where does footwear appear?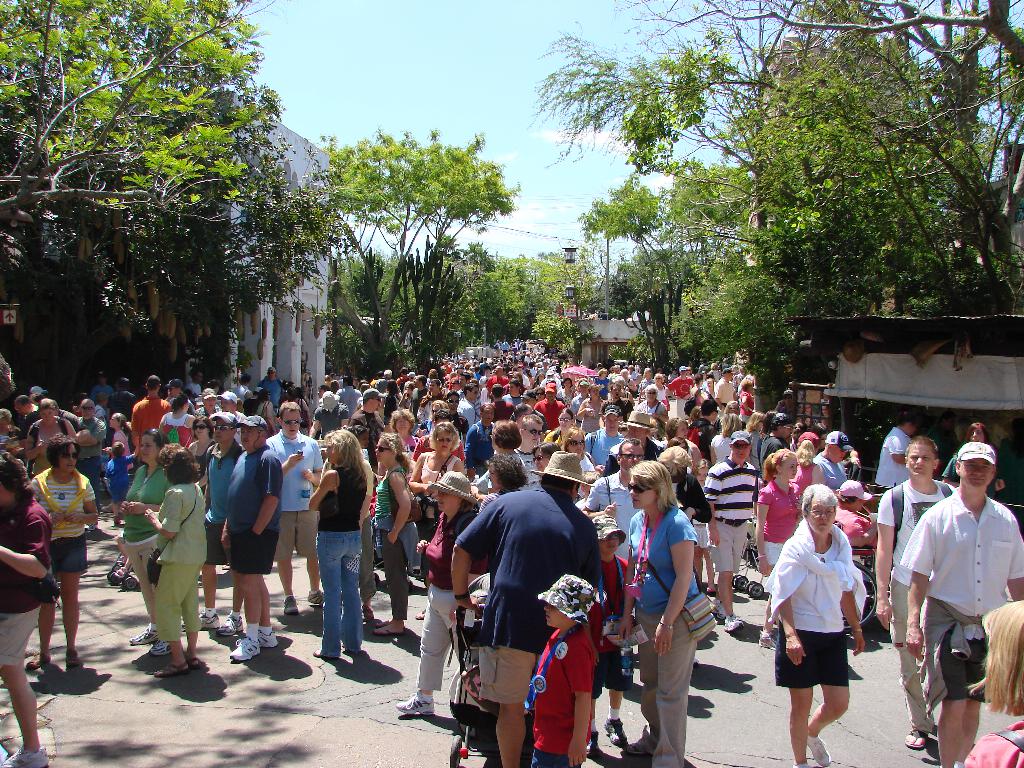
Appears at <region>284, 596, 298, 614</region>.
